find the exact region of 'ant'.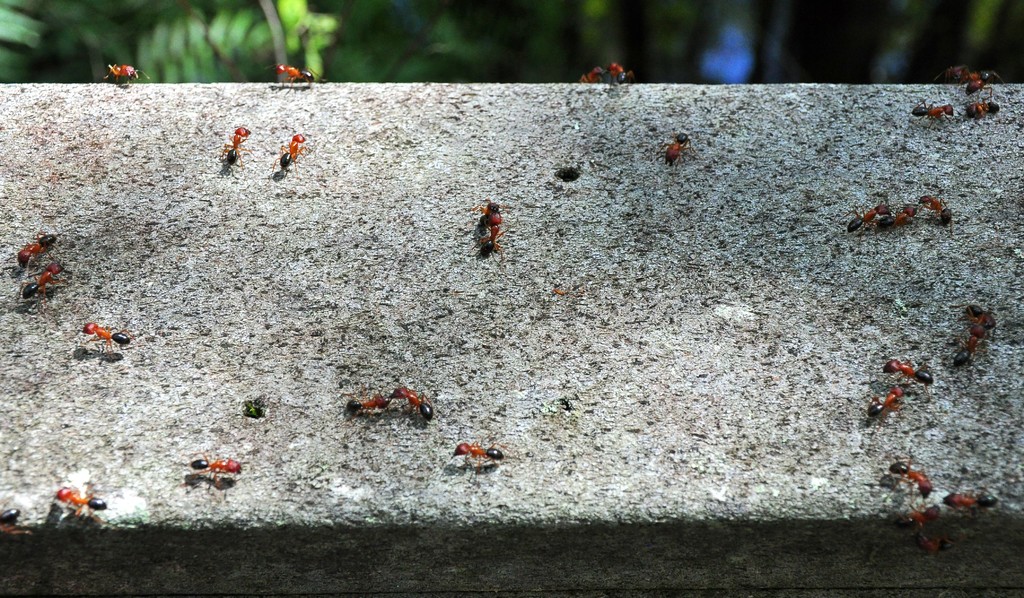
Exact region: {"x1": 890, "y1": 191, "x2": 918, "y2": 233}.
